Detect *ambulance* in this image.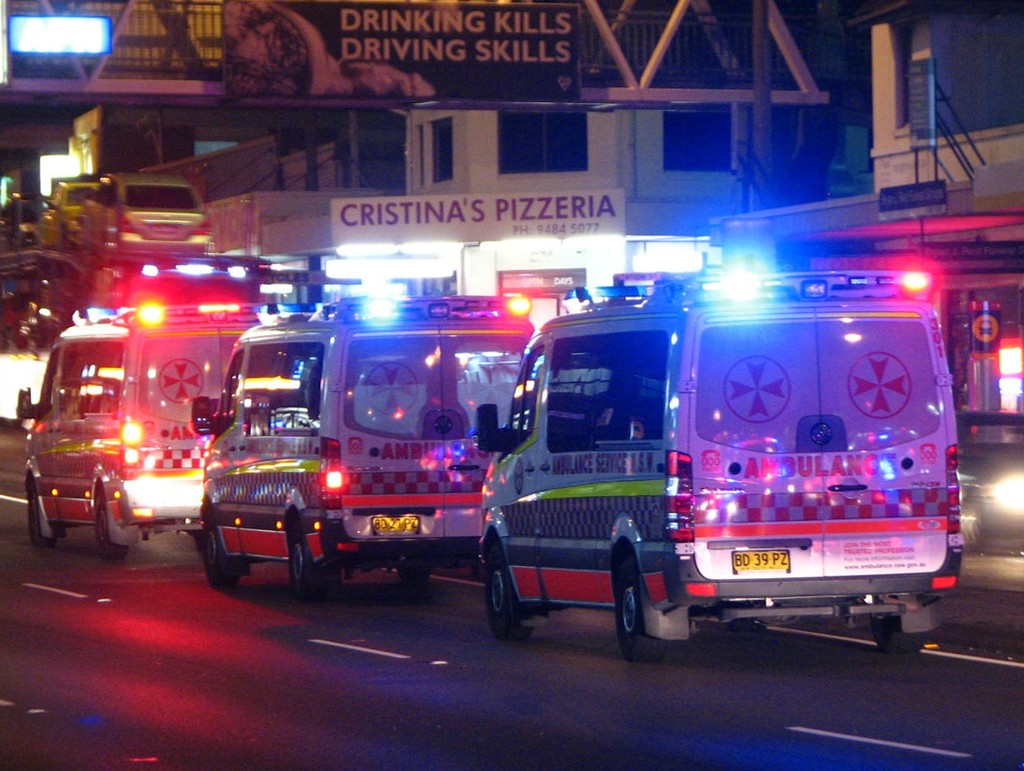
Detection: crop(23, 281, 268, 564).
